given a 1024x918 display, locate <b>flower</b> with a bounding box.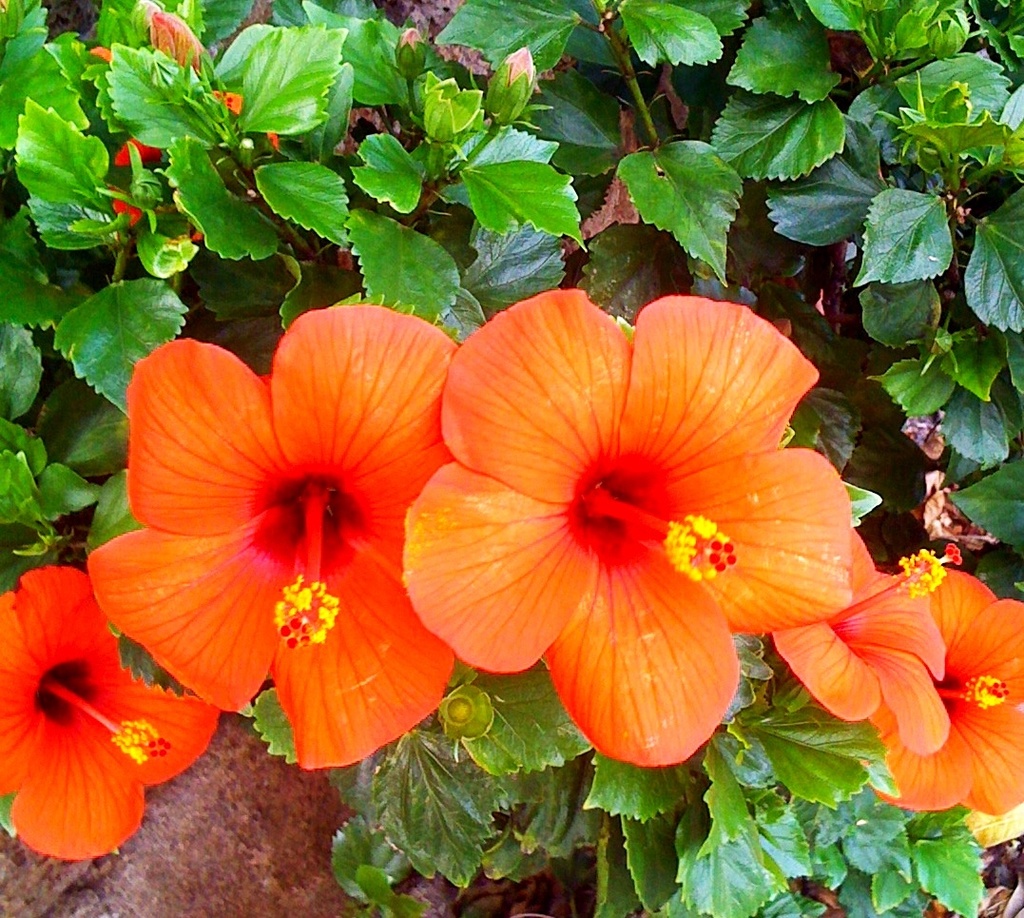
Located: pyautogui.locateOnScreen(0, 563, 224, 867).
